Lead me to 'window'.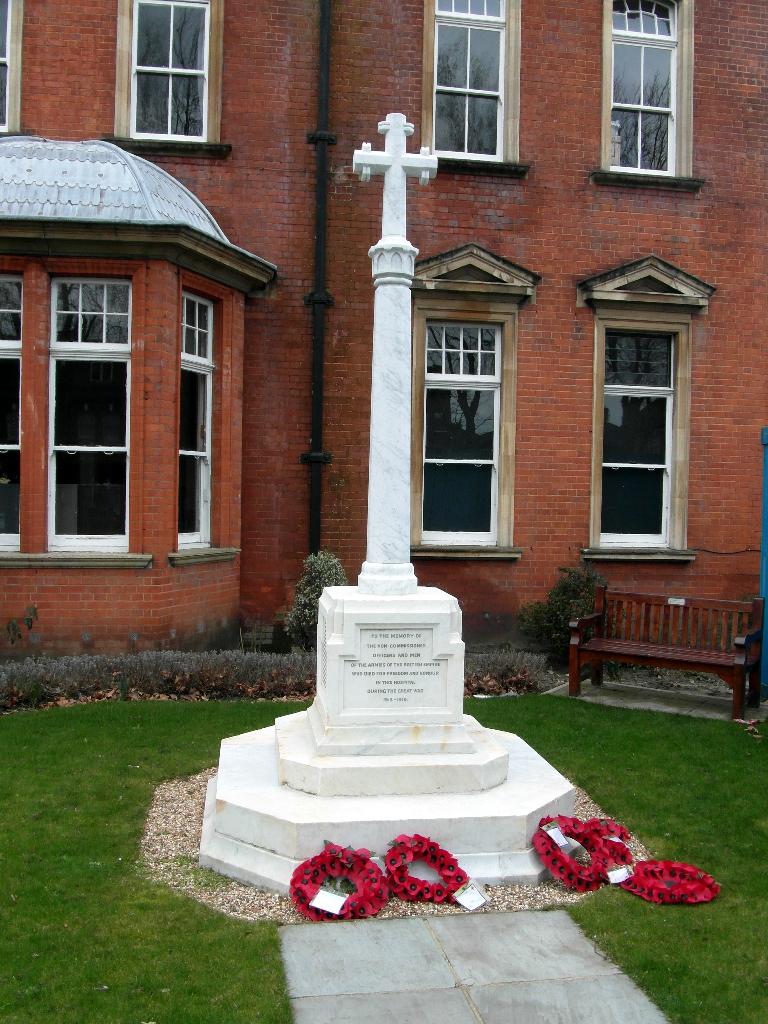
Lead to 128 0 216 142.
